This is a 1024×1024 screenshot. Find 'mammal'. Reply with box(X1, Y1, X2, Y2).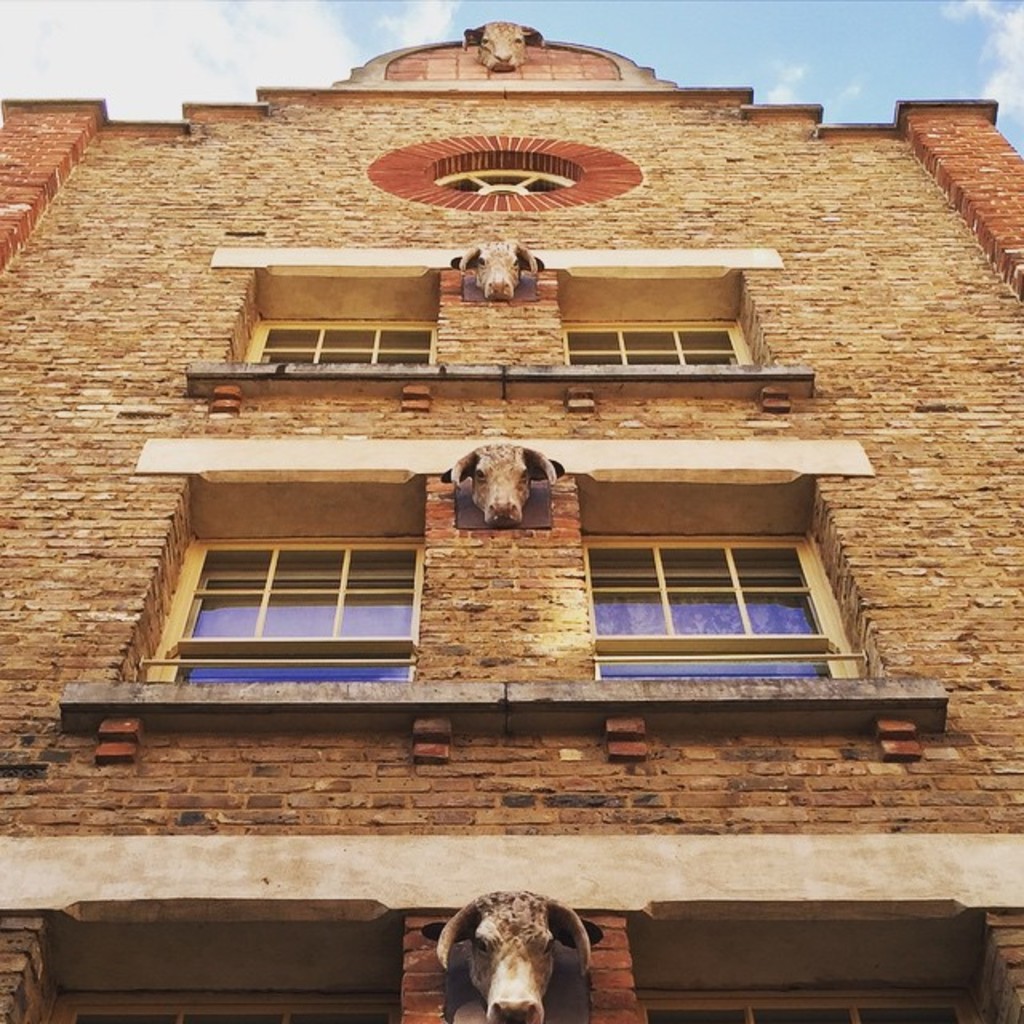
box(453, 242, 544, 301).
